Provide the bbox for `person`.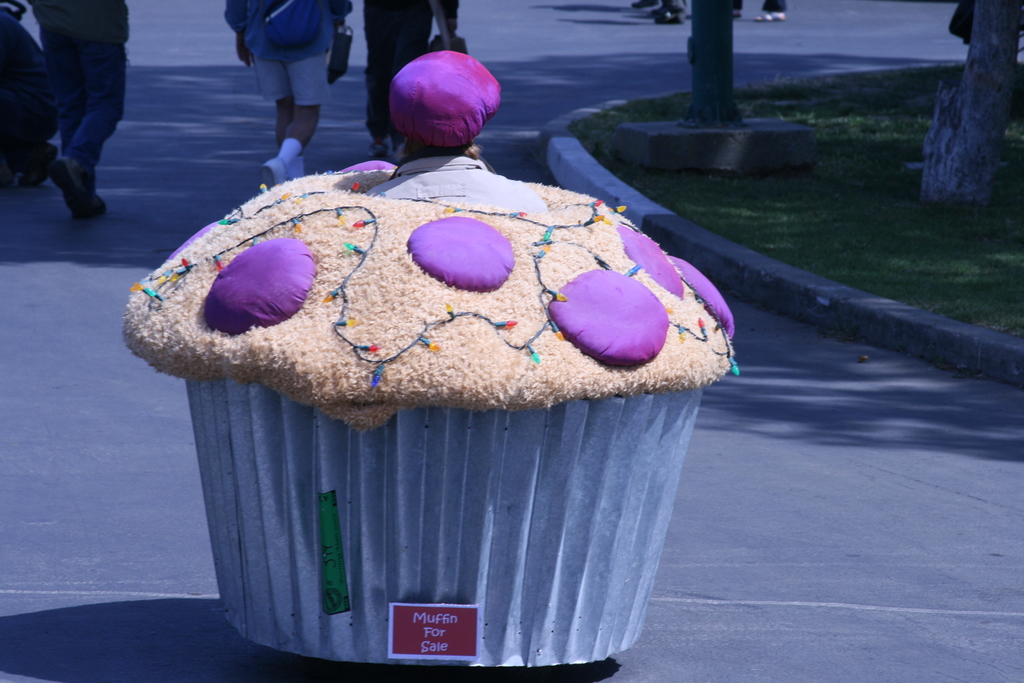
<box>219,7,345,167</box>.
